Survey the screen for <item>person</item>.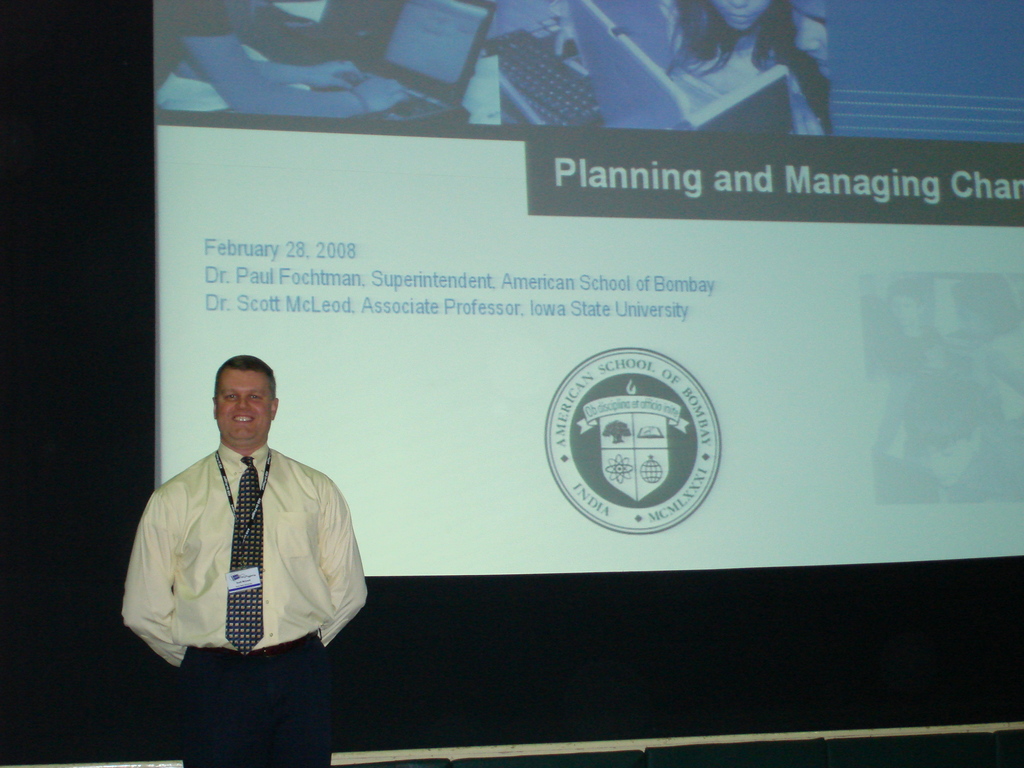
Survey found: left=115, top=358, right=368, bottom=767.
